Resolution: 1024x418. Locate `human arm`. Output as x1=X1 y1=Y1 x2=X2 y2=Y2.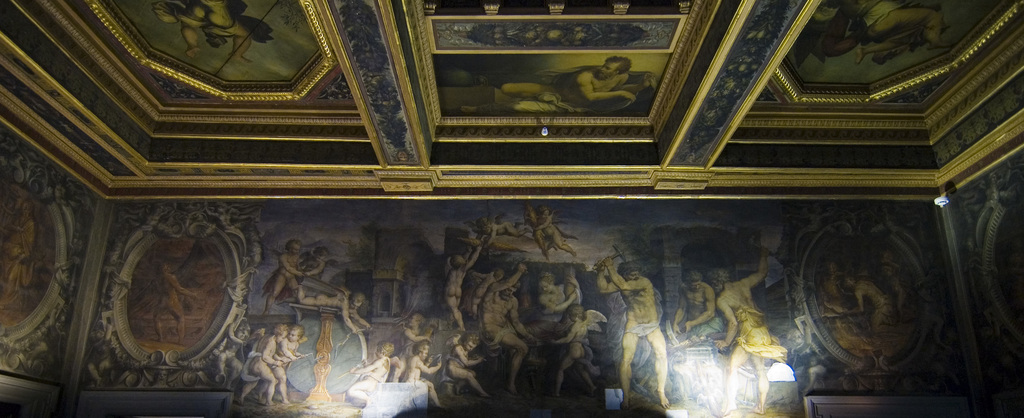
x1=340 y1=298 x2=371 y2=336.
